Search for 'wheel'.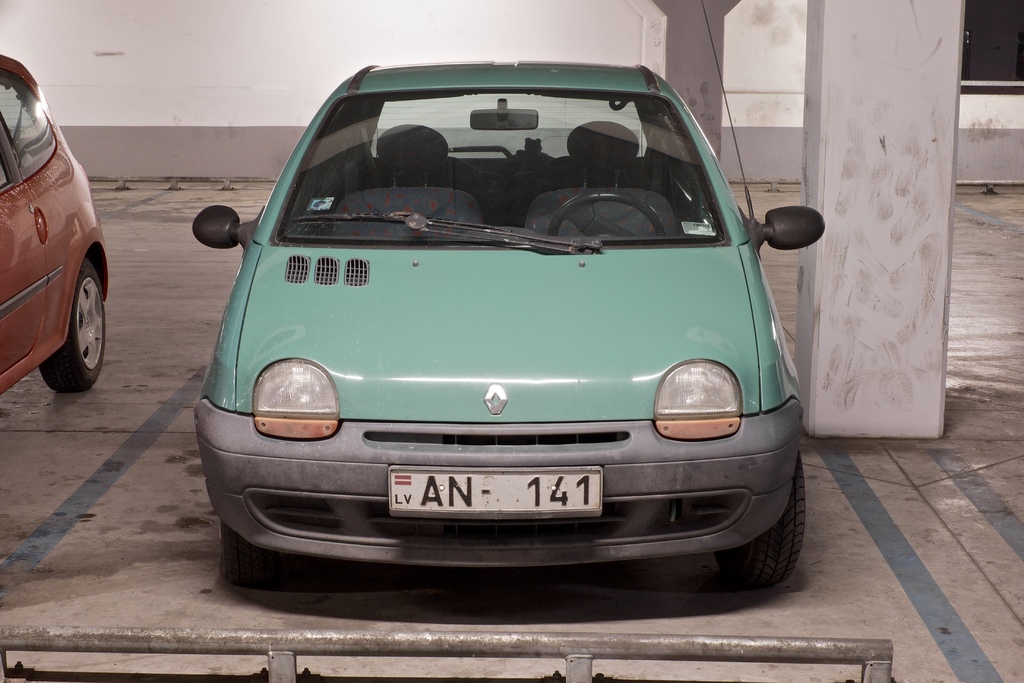
Found at <box>544,188,671,240</box>.
